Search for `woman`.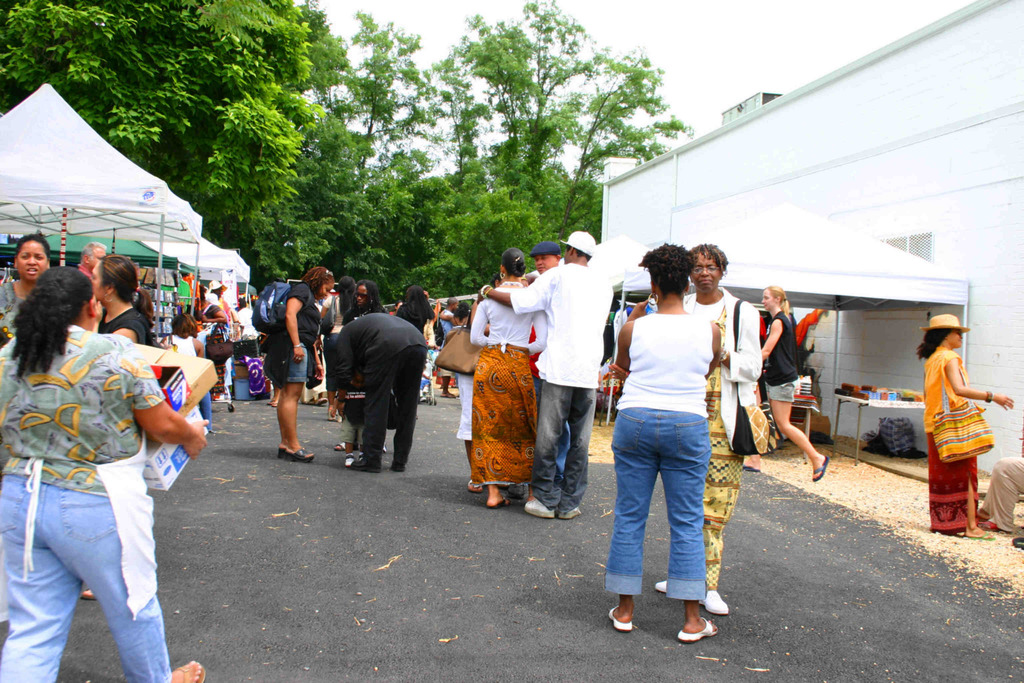
Found at (x1=915, y1=314, x2=1013, y2=540).
